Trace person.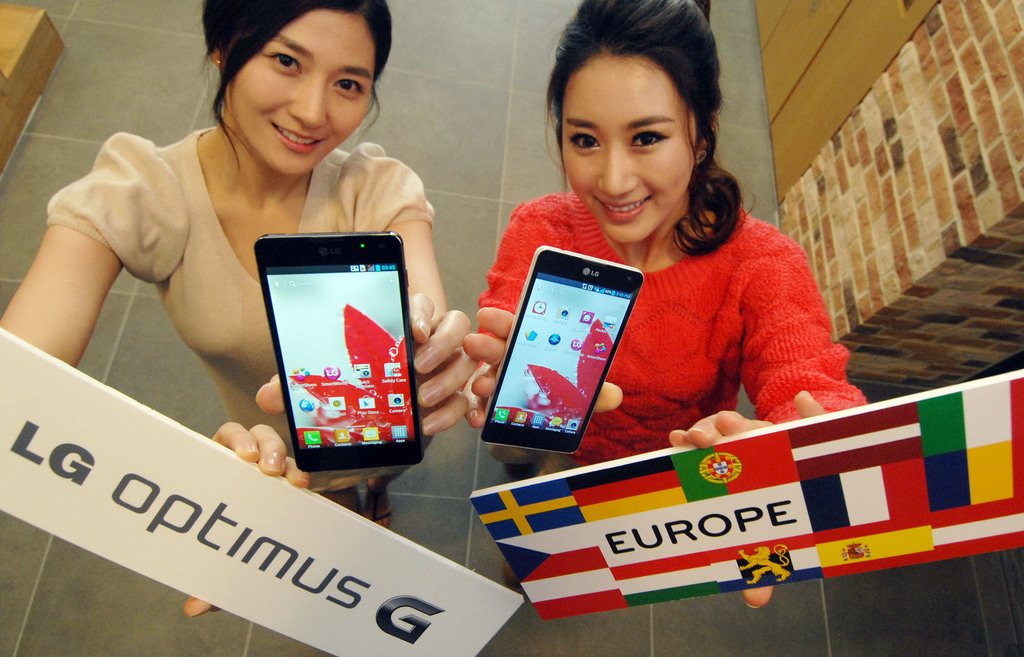
Traced to (left=1, top=0, right=476, bottom=620).
